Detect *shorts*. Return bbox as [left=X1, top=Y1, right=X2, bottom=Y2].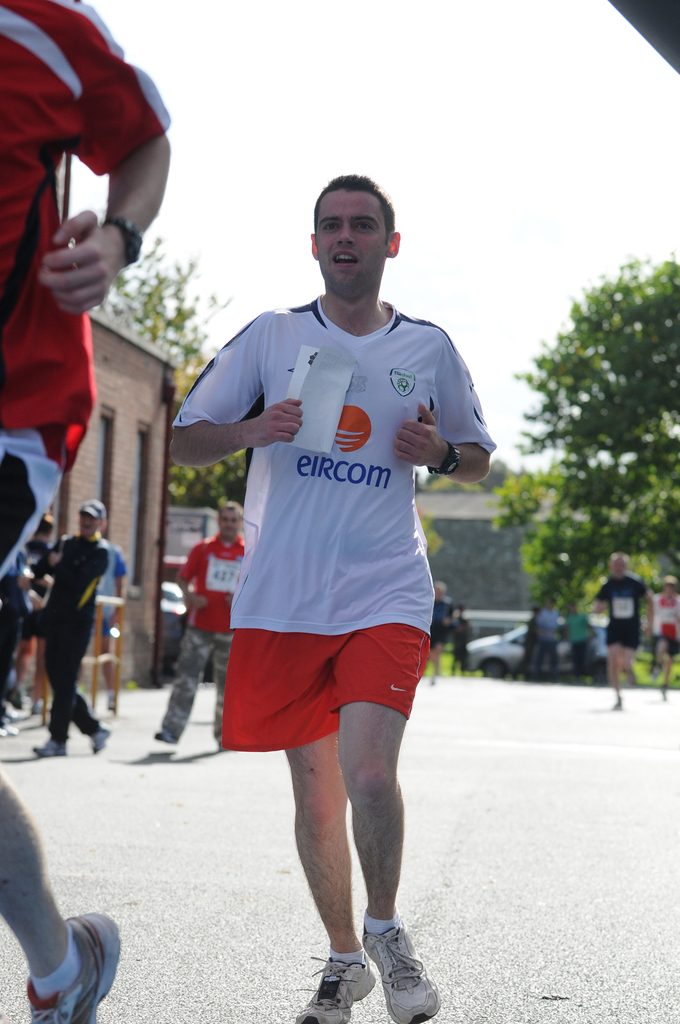
[left=602, top=621, right=638, bottom=653].
